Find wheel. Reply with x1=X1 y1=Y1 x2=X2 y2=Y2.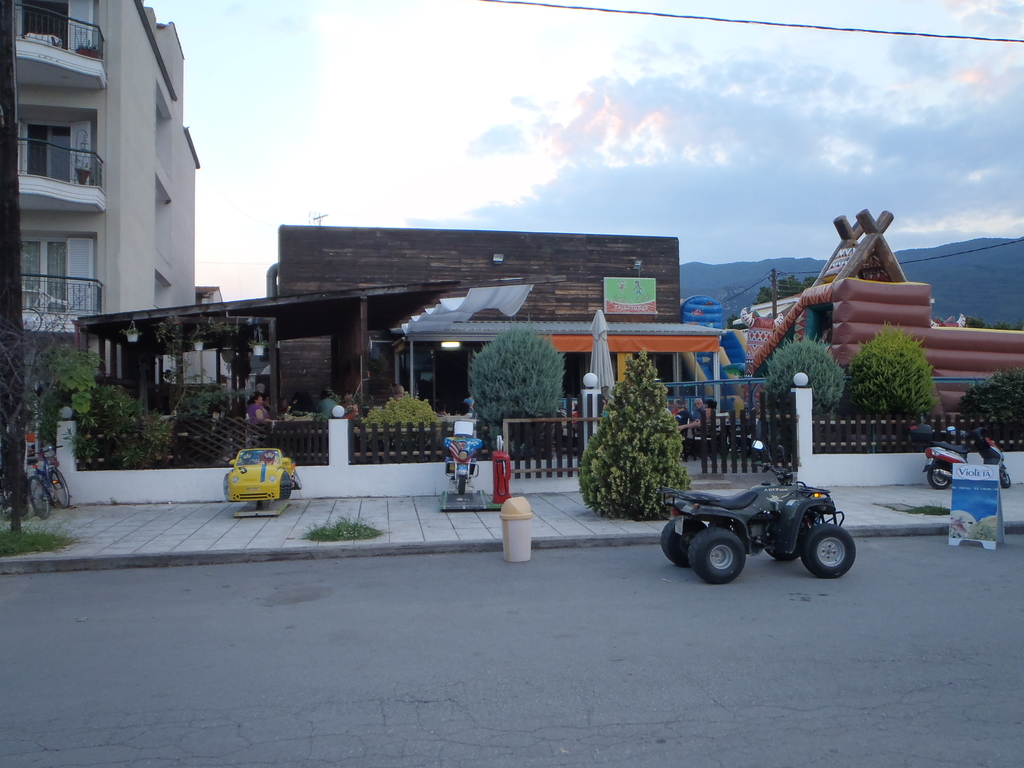
x1=457 y1=472 x2=465 y2=495.
